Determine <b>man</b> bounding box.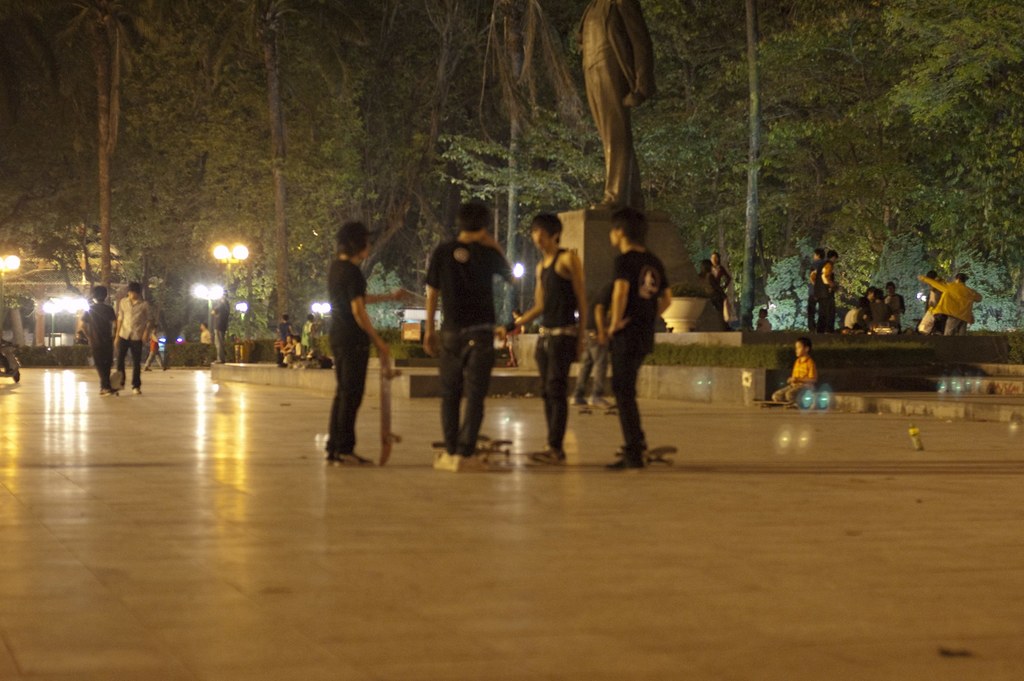
Determined: {"left": 419, "top": 205, "right": 516, "bottom": 459}.
